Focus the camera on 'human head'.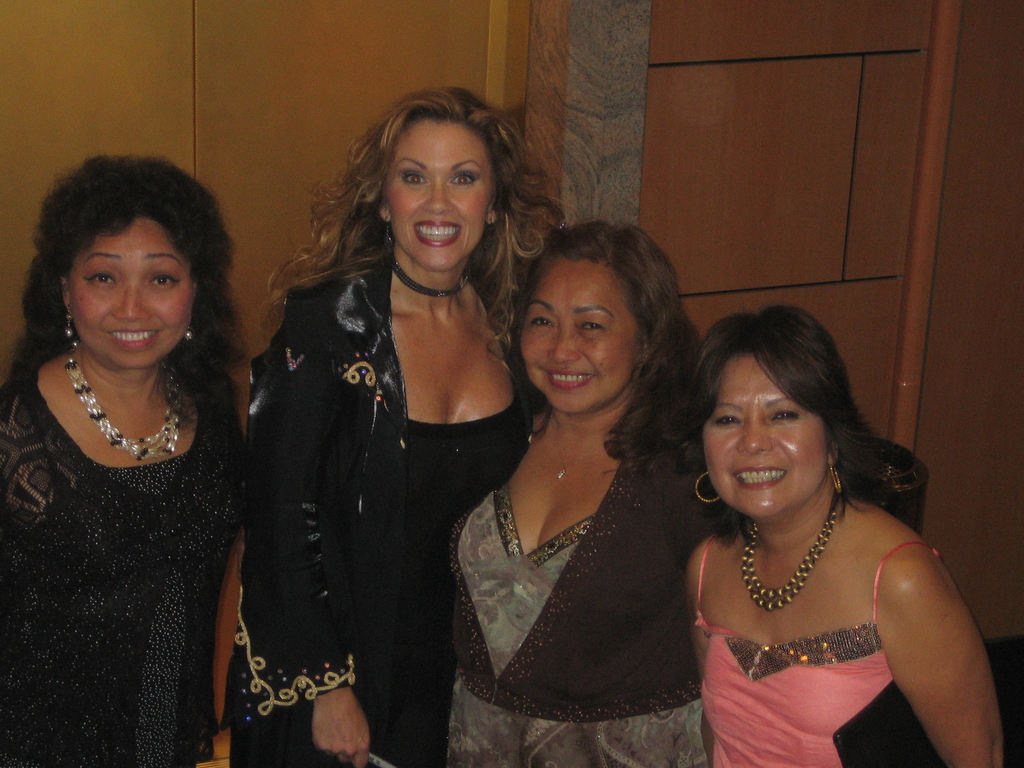
Focus region: x1=510 y1=217 x2=685 y2=413.
